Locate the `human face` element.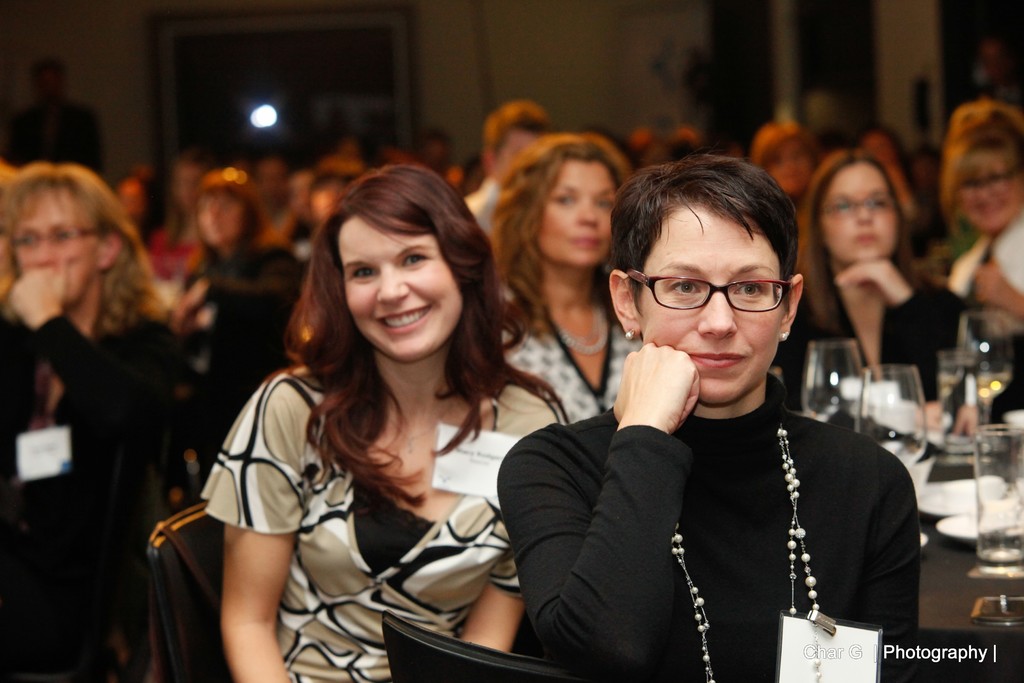
Element bbox: bbox(497, 129, 541, 169).
